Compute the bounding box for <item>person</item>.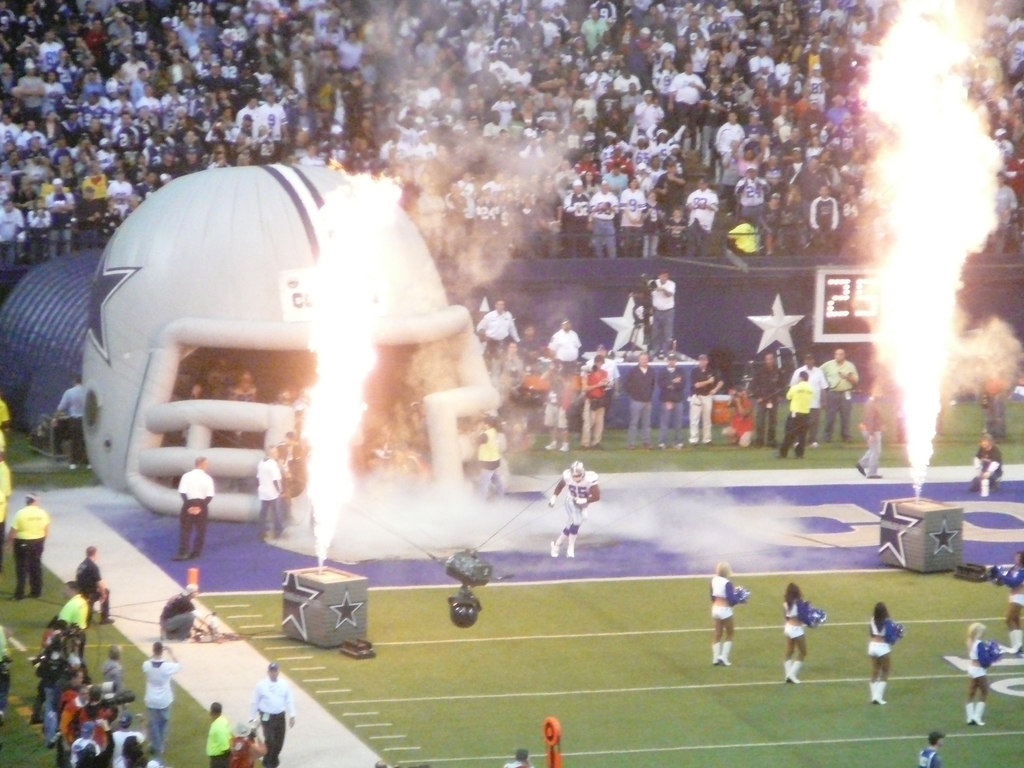
select_region(8, 494, 48, 604).
